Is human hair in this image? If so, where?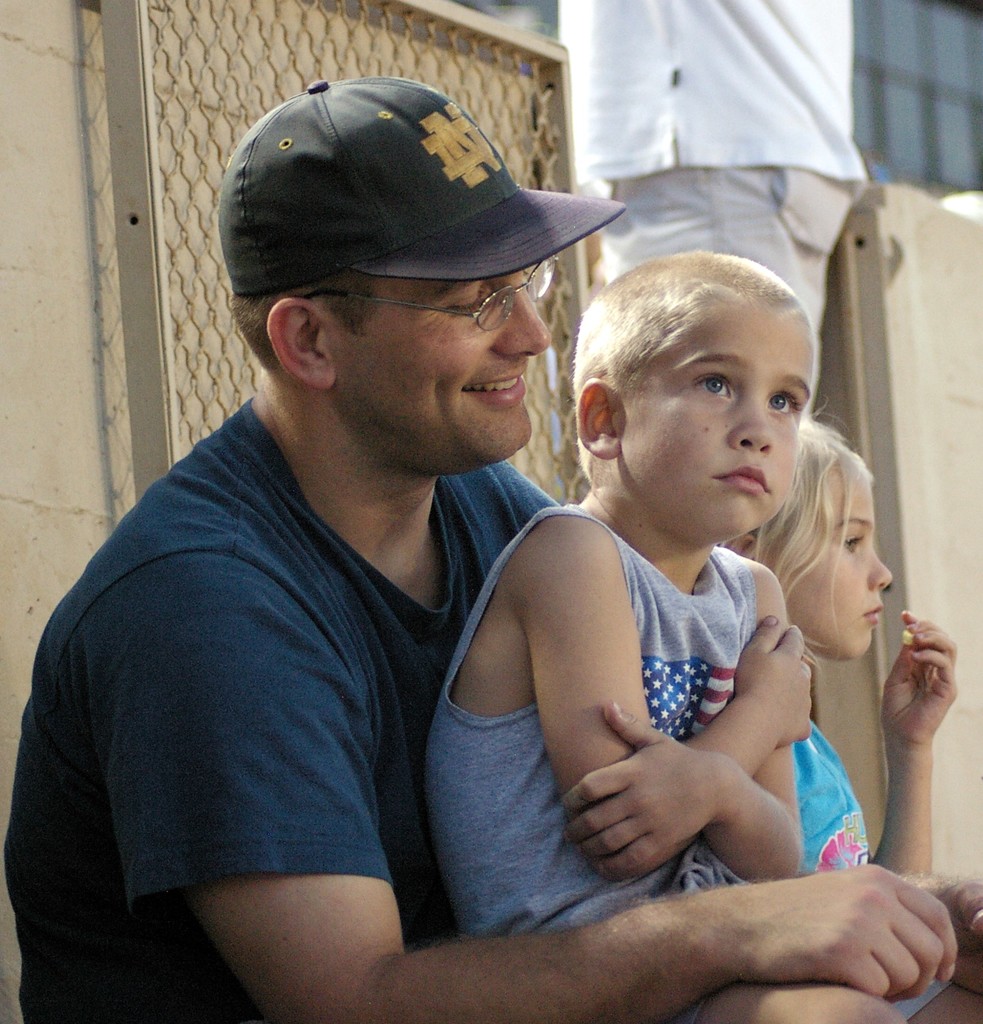
Yes, at <bbox>711, 410, 870, 667</bbox>.
